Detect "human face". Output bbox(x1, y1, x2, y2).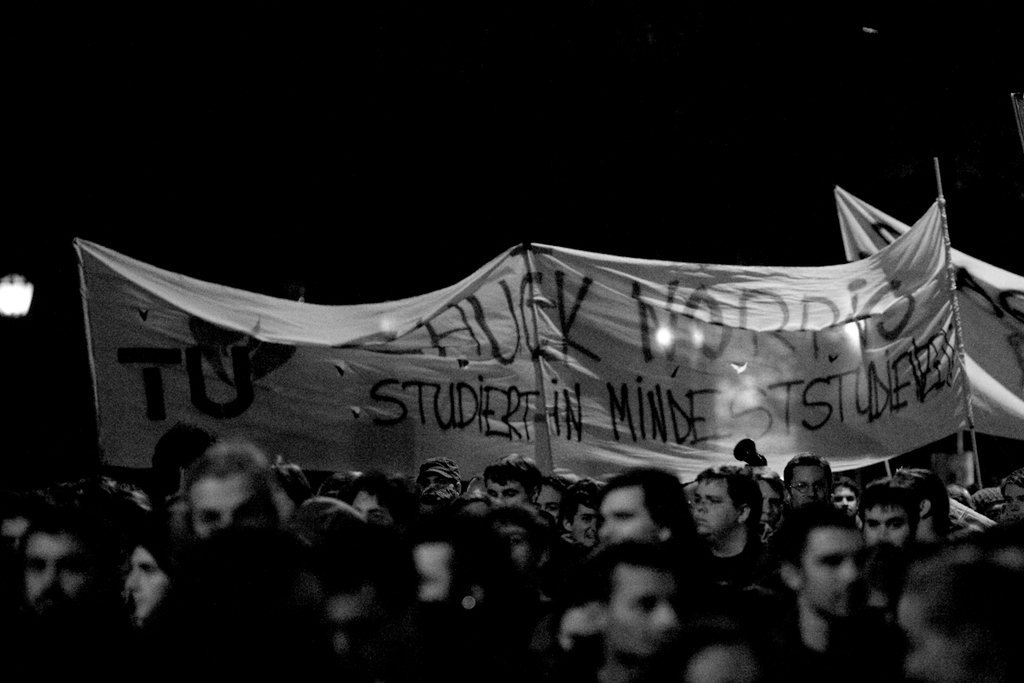
bbox(542, 484, 564, 520).
